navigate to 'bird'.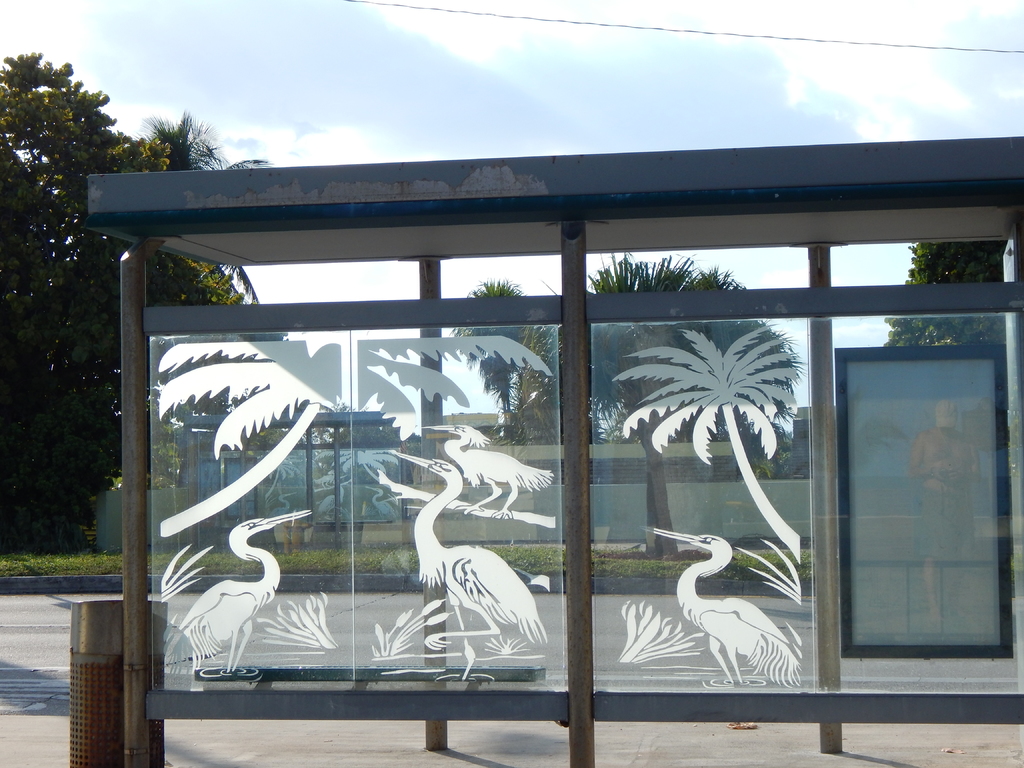
Navigation target: bbox(420, 420, 559, 517).
